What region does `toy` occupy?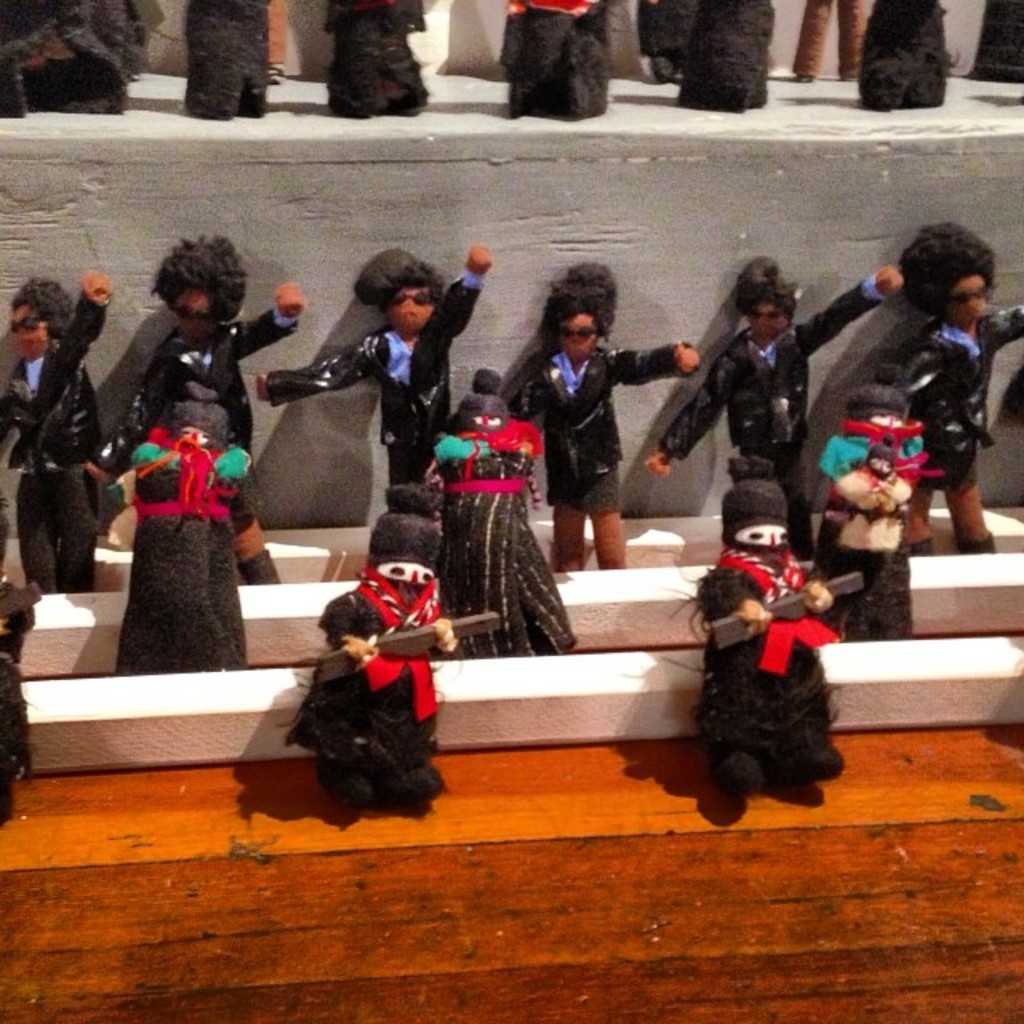
detection(696, 494, 867, 795).
